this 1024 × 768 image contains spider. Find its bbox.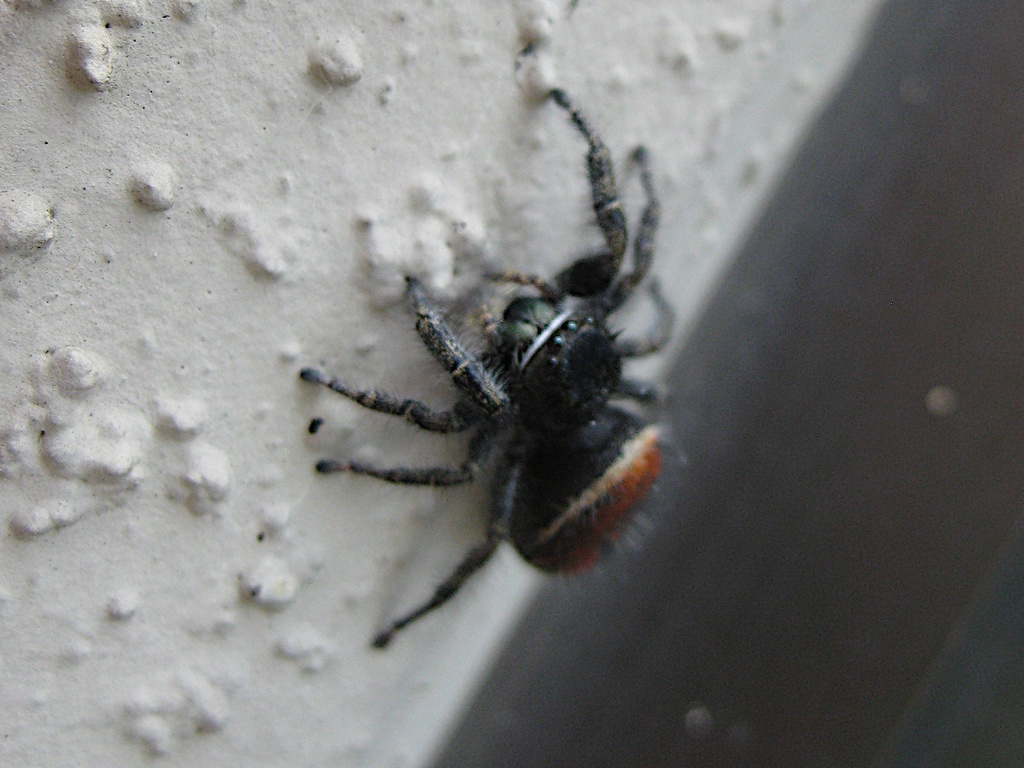
Rect(299, 80, 696, 650).
